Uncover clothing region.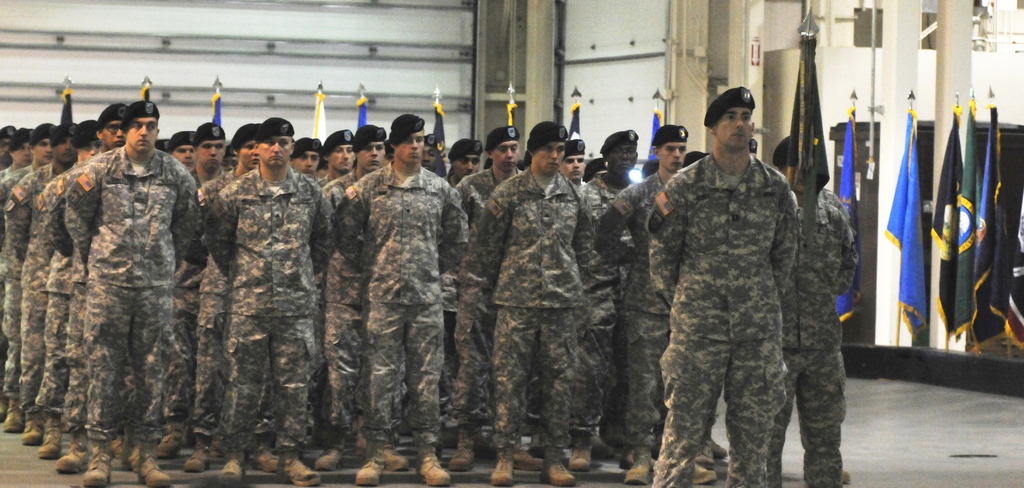
Uncovered: Rect(576, 172, 626, 454).
